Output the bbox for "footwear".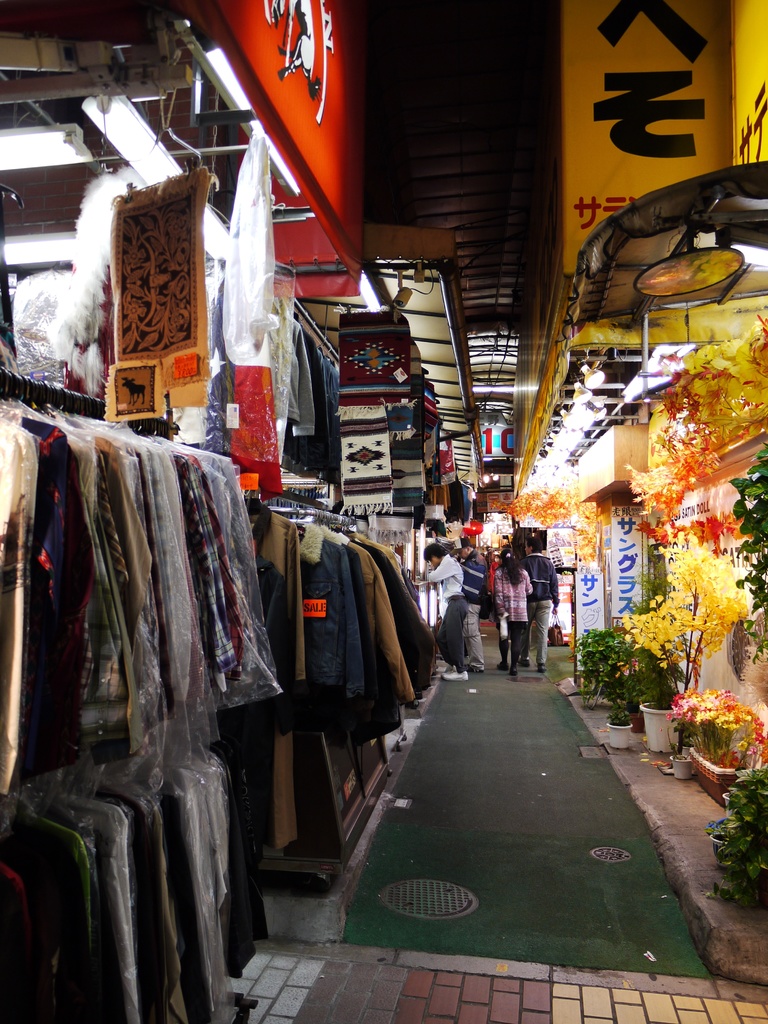
crop(504, 669, 516, 678).
